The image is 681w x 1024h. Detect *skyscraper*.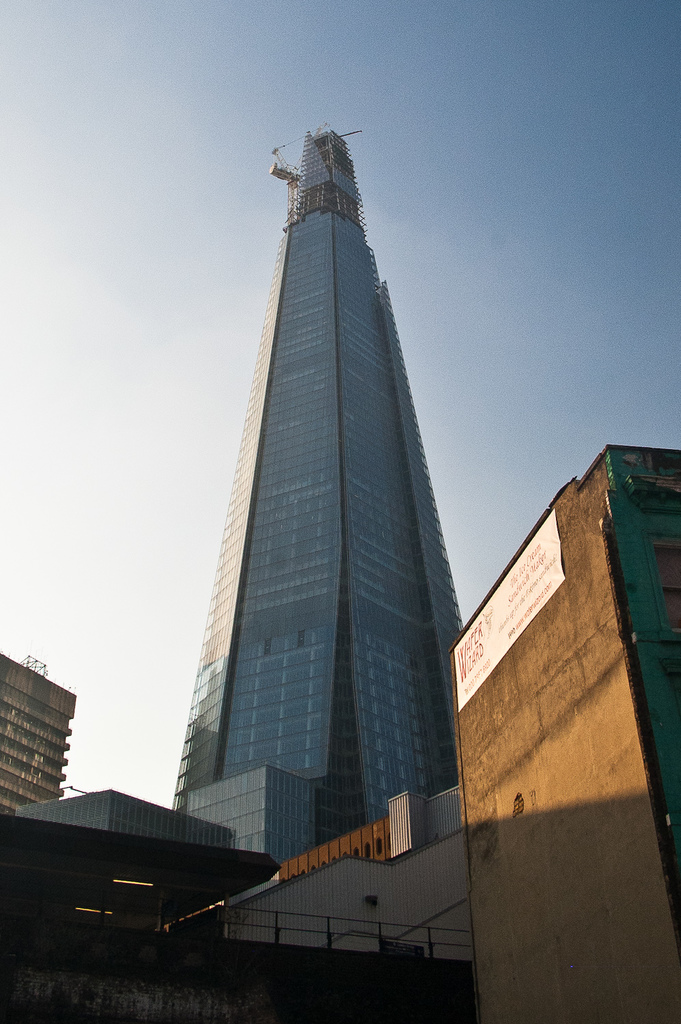
Detection: [449, 442, 680, 1023].
